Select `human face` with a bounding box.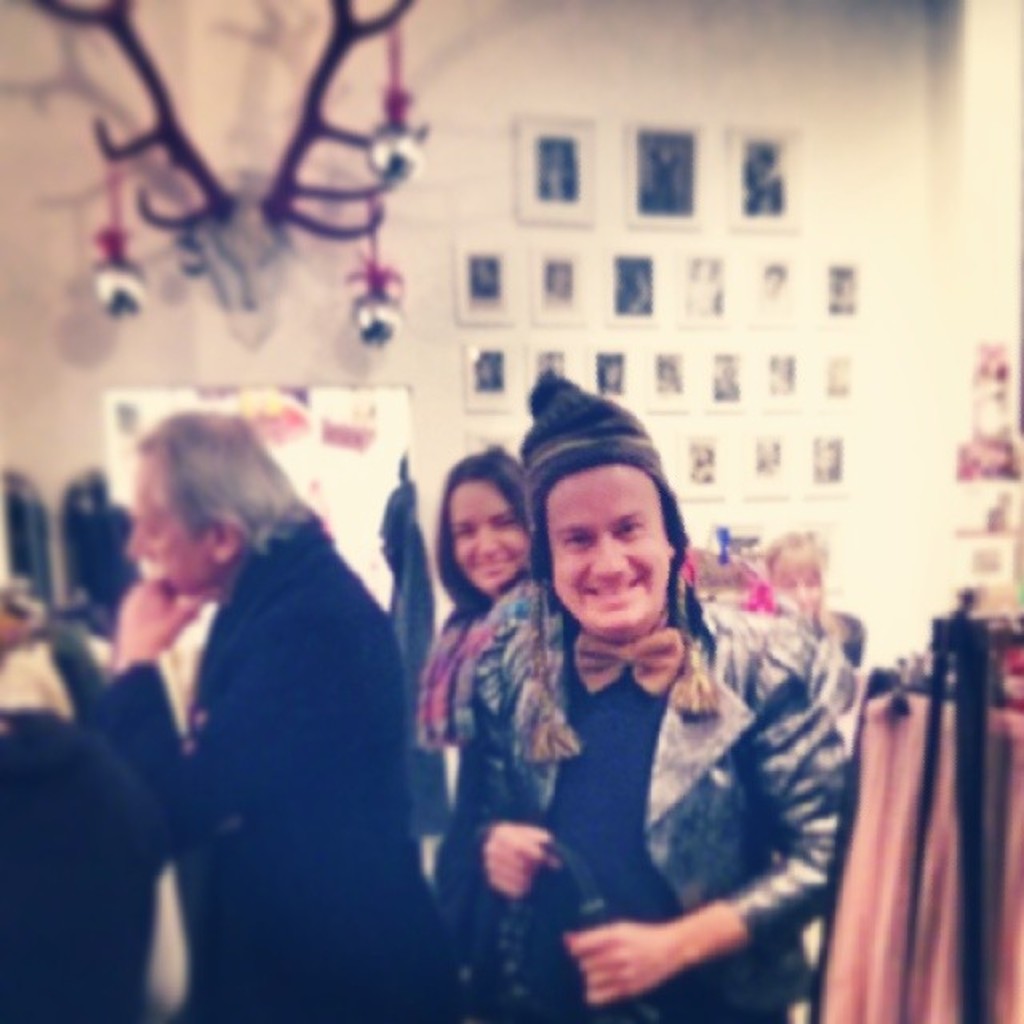
131 451 214 597.
